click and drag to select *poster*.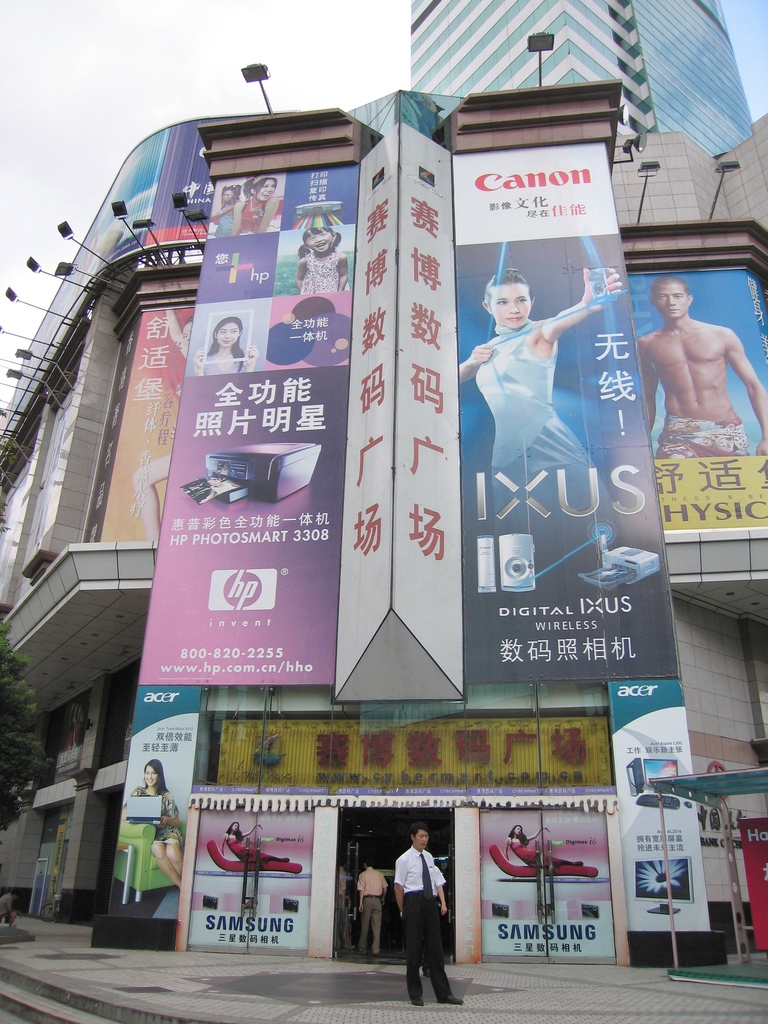
Selection: <region>476, 805, 618, 959</region>.
